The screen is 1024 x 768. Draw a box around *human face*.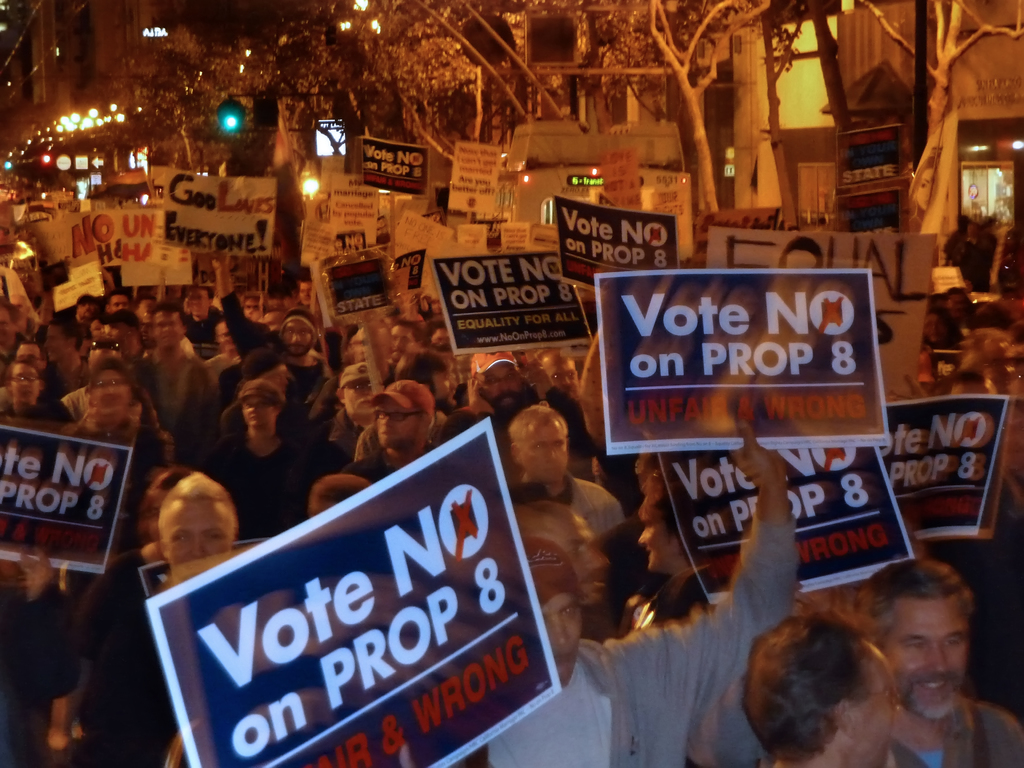
(342, 381, 380, 419).
